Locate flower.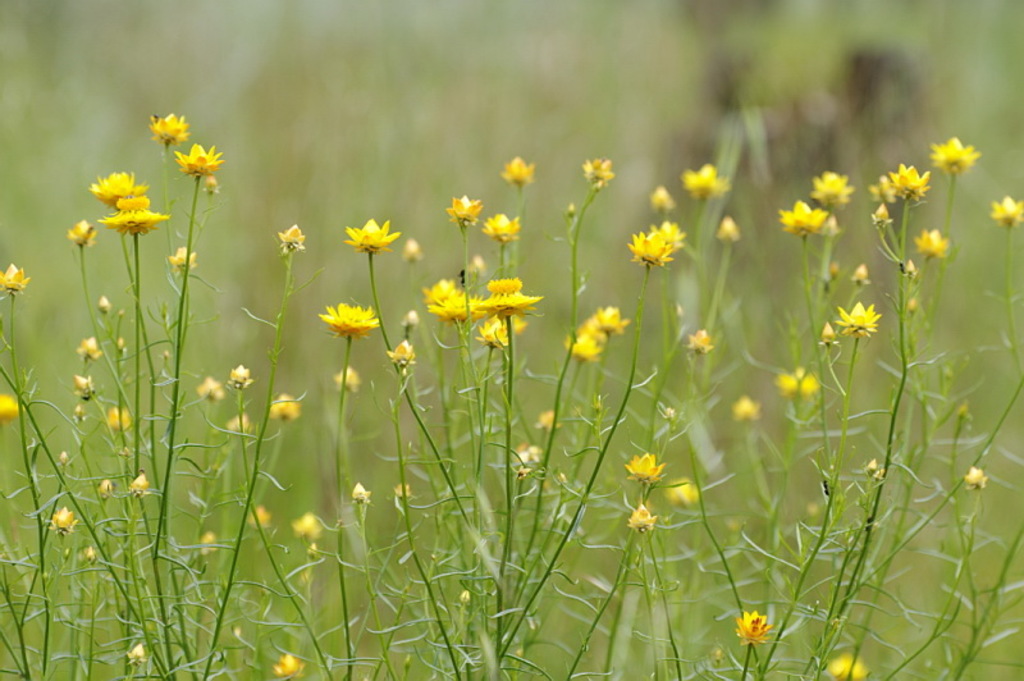
Bounding box: bbox(449, 195, 483, 218).
